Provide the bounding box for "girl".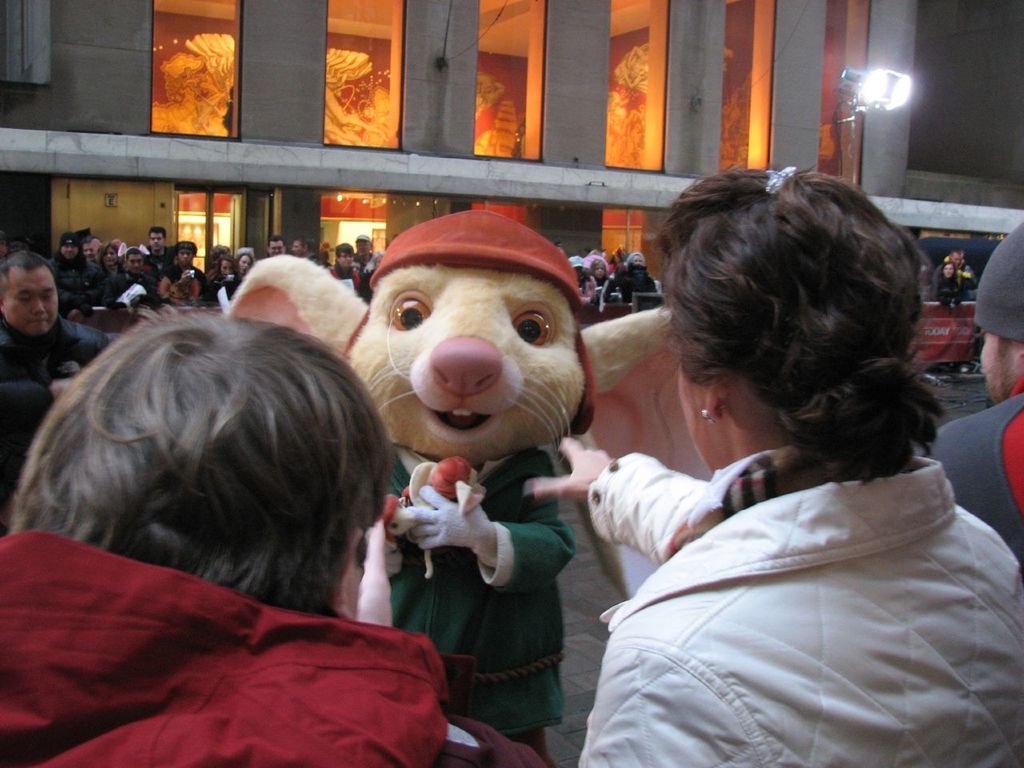
(936, 260, 971, 308).
